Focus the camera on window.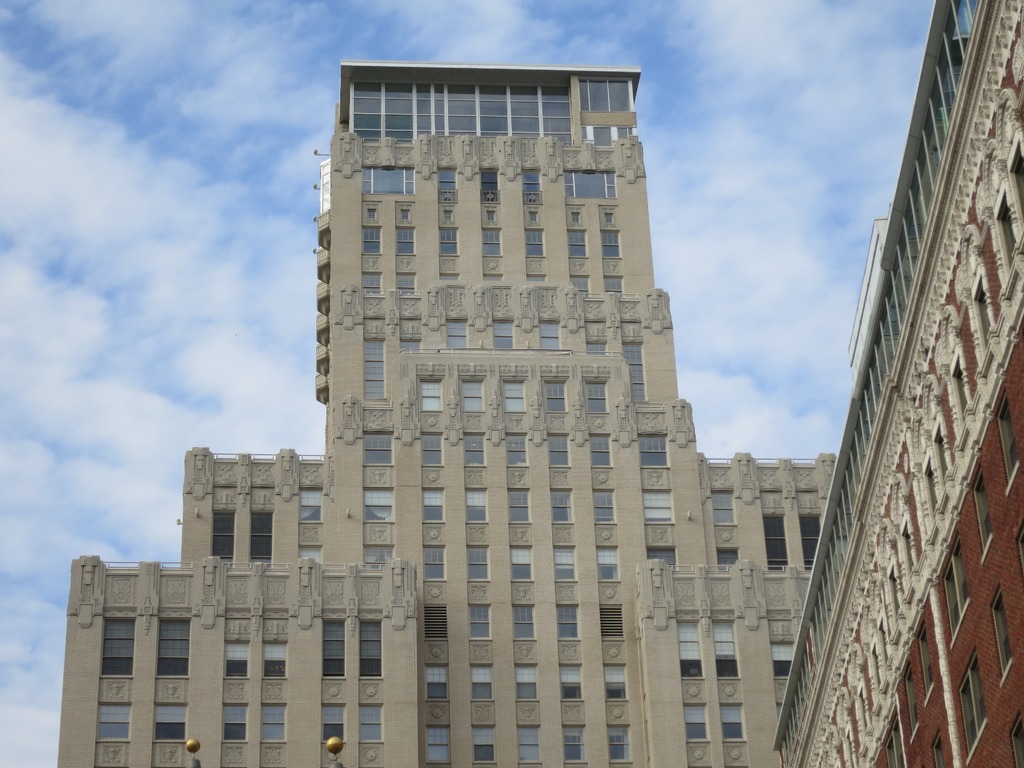
Focus region: 362,270,381,294.
